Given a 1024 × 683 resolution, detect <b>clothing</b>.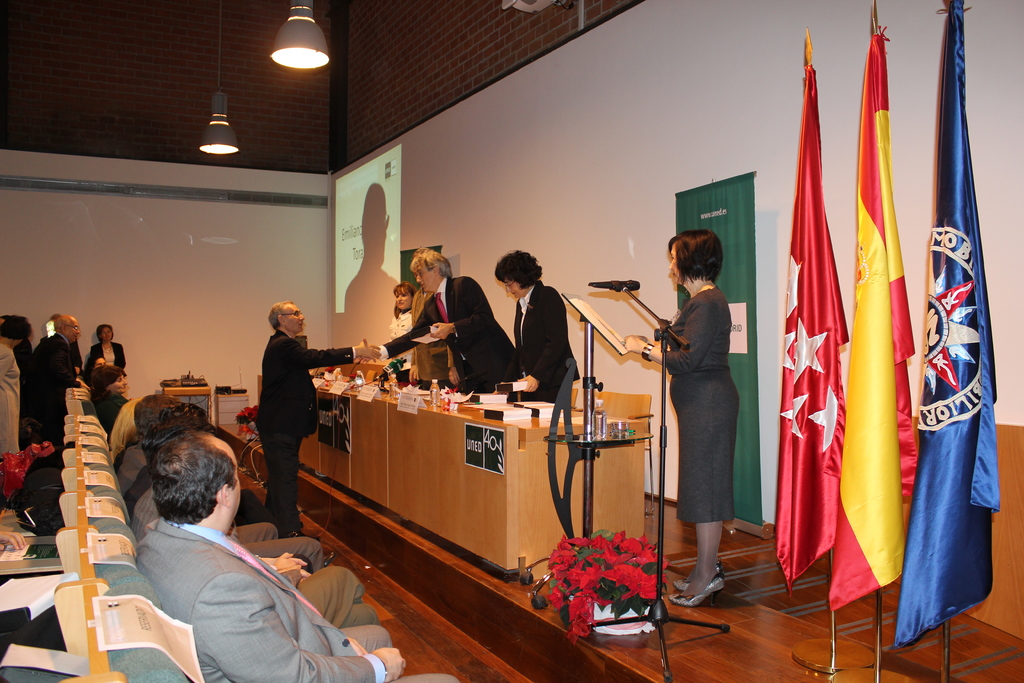
[left=502, top=283, right=574, bottom=409].
